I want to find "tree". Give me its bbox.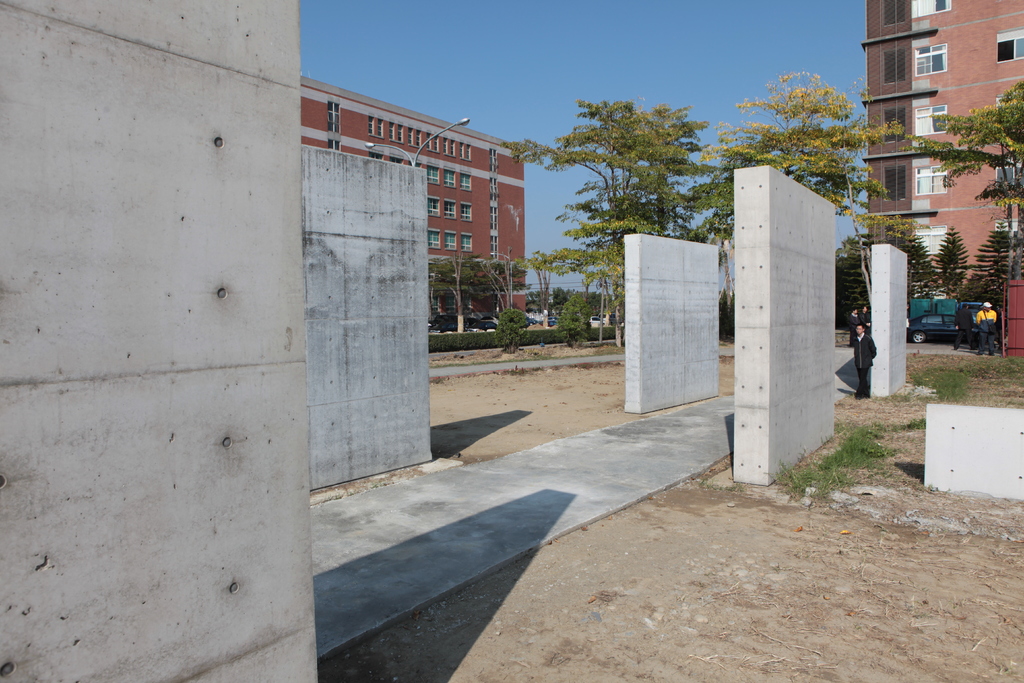
{"x1": 899, "y1": 81, "x2": 1023, "y2": 285}.
